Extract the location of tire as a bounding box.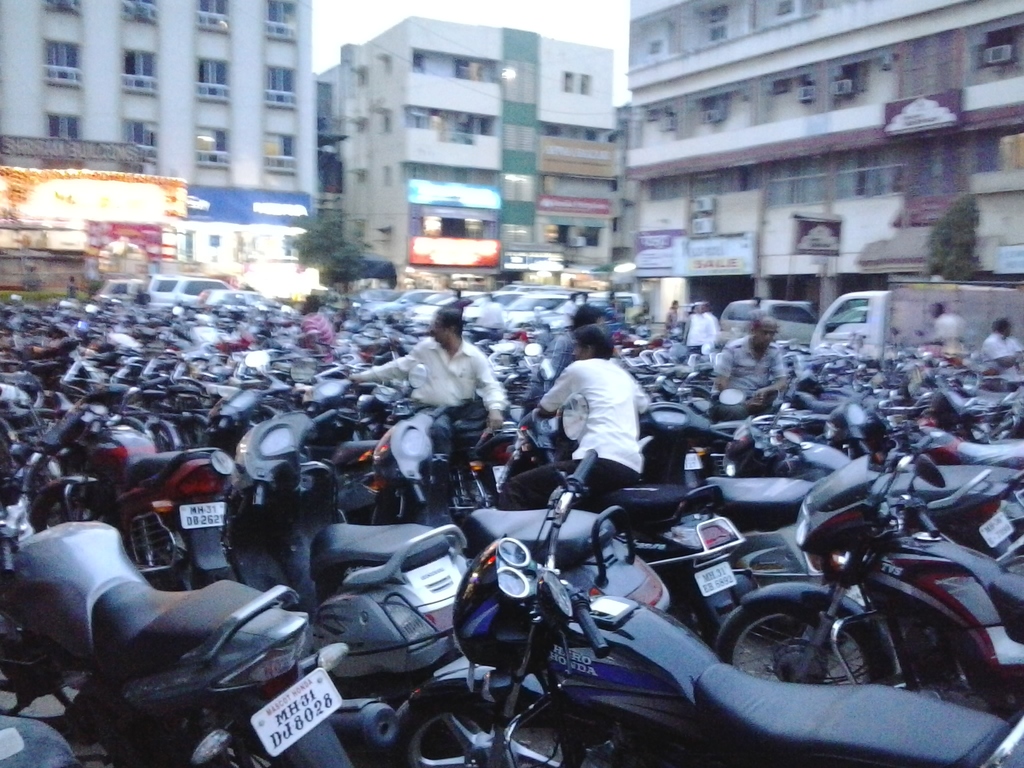
rect(168, 543, 237, 590).
